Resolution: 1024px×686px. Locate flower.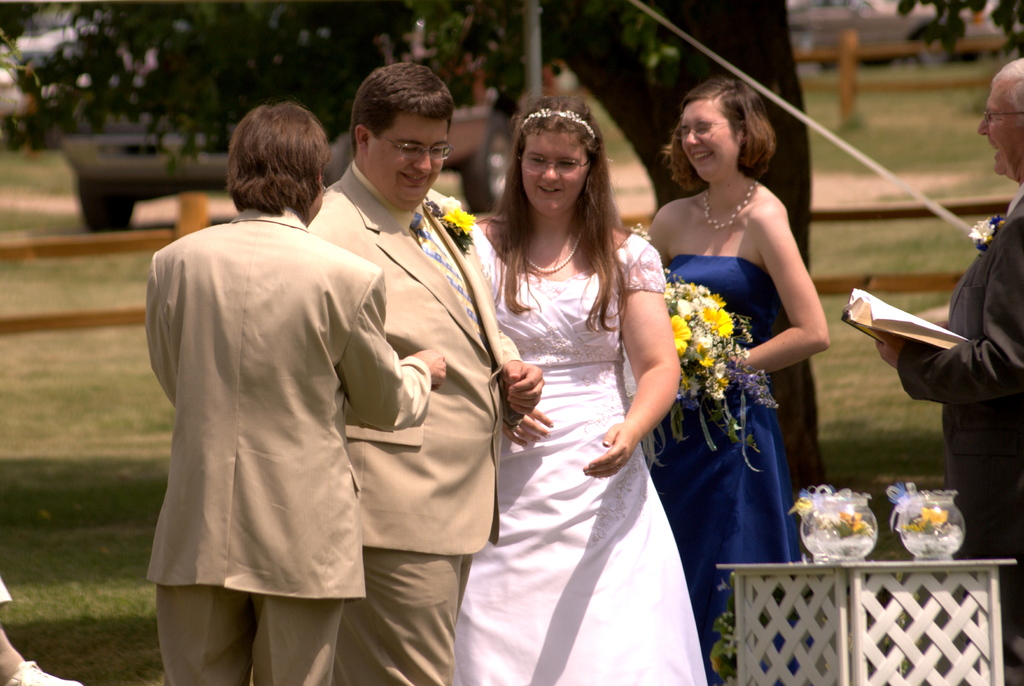
box(896, 491, 964, 559).
